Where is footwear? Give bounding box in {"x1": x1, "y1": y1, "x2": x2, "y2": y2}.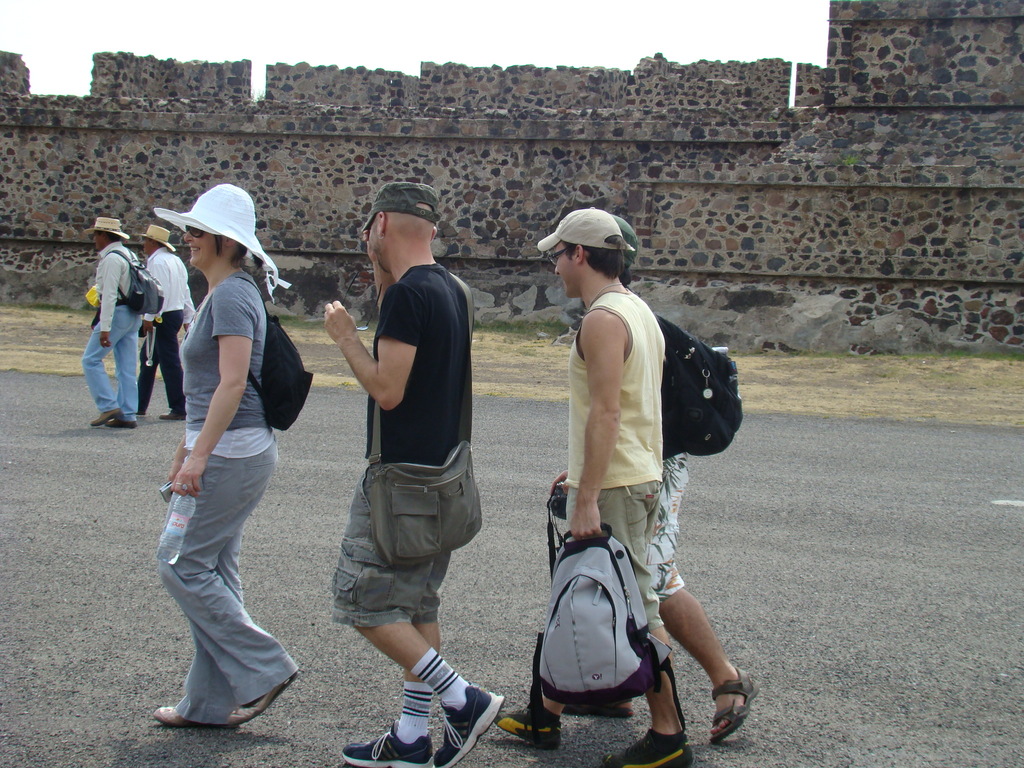
{"x1": 111, "y1": 419, "x2": 140, "y2": 431}.
